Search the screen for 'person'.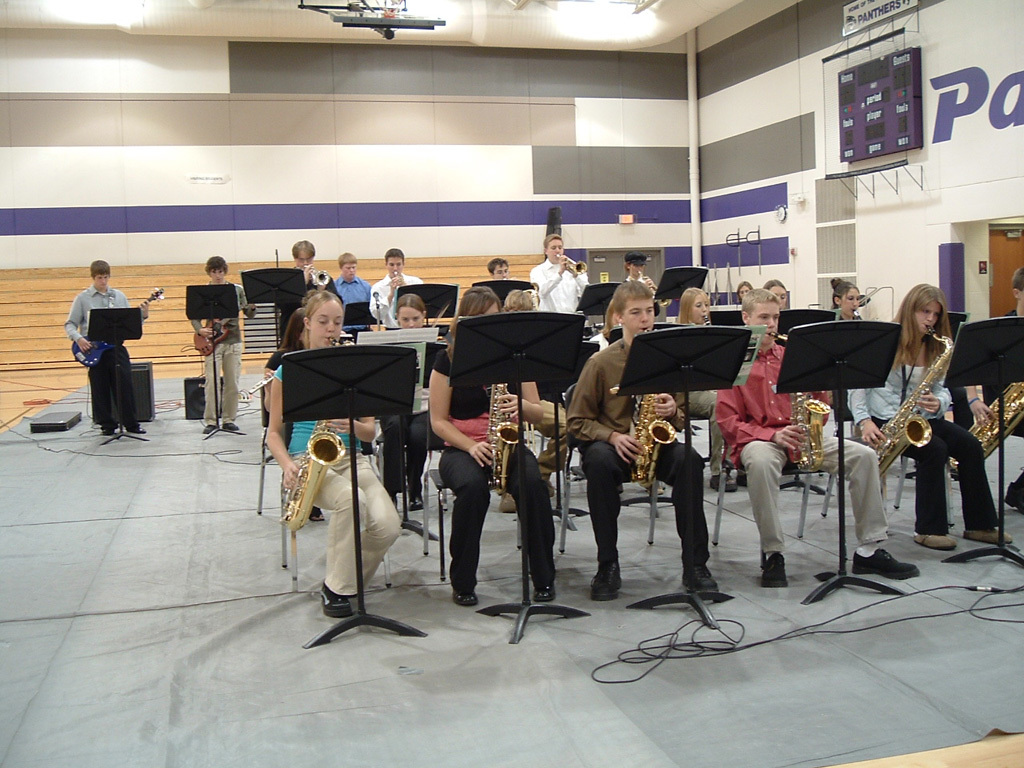
Found at x1=334 y1=251 x2=373 y2=307.
